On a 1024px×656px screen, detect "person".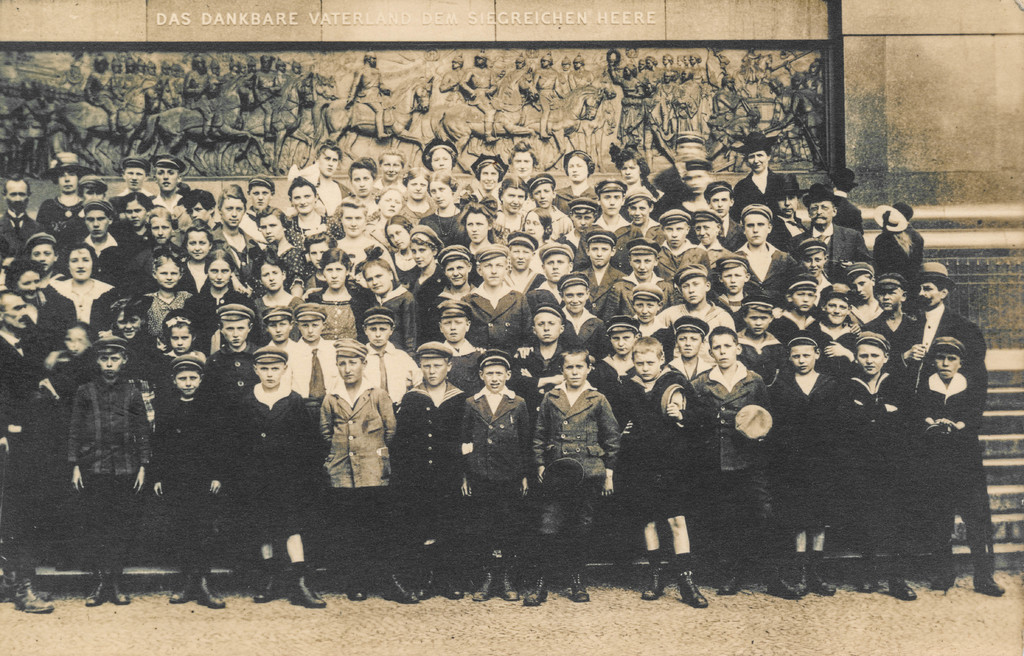
select_region(433, 47, 462, 102).
